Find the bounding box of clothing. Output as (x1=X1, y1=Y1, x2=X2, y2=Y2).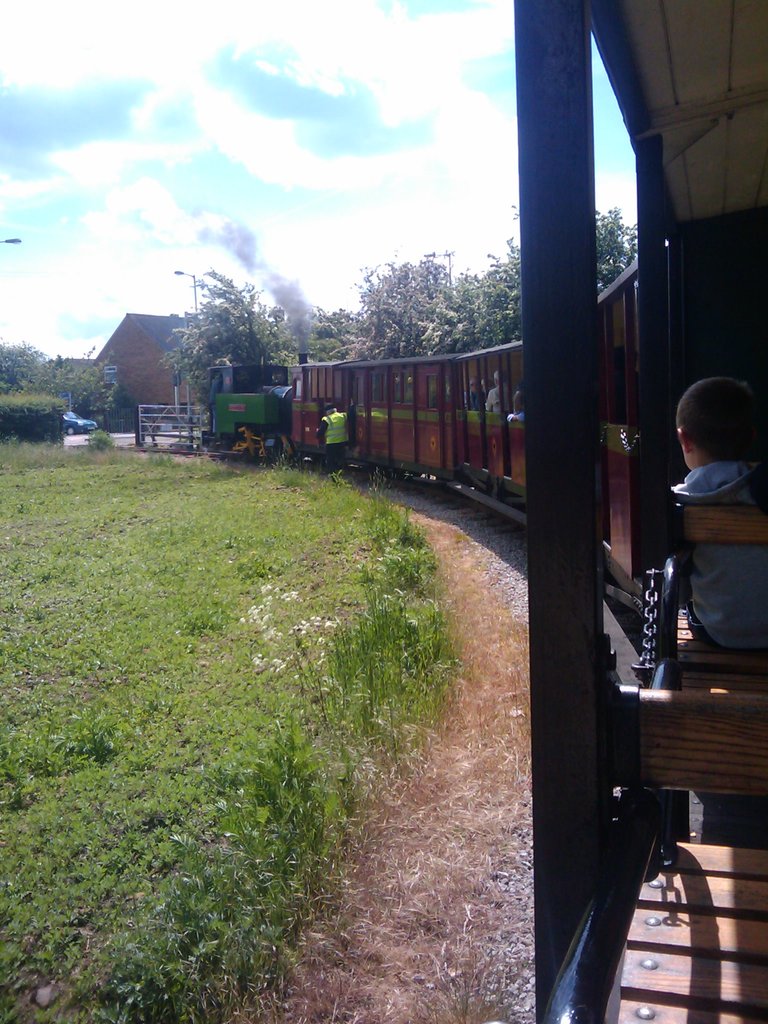
(x1=466, y1=387, x2=482, y2=410).
